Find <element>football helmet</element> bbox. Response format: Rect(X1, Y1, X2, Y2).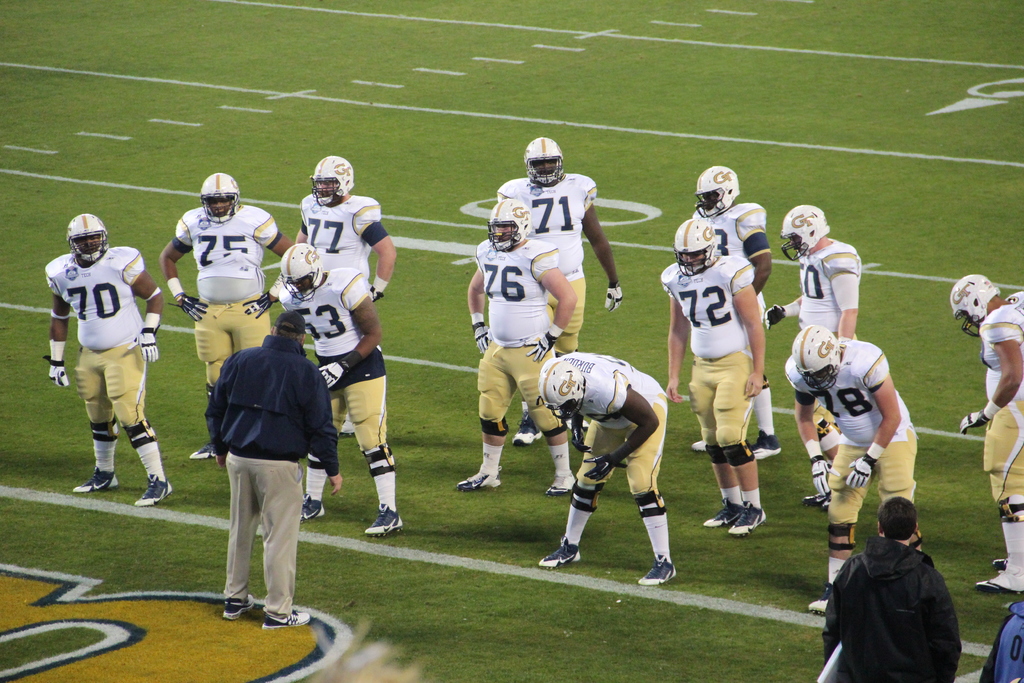
Rect(689, 165, 735, 216).
